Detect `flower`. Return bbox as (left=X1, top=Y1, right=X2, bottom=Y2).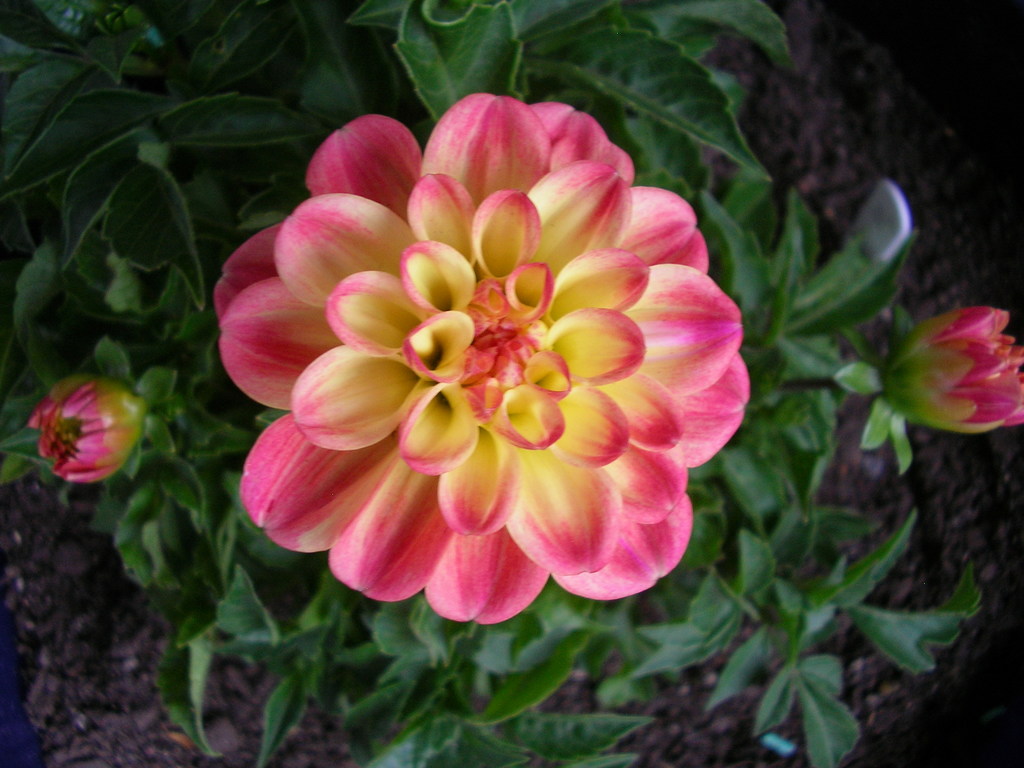
(left=207, top=99, right=749, bottom=656).
